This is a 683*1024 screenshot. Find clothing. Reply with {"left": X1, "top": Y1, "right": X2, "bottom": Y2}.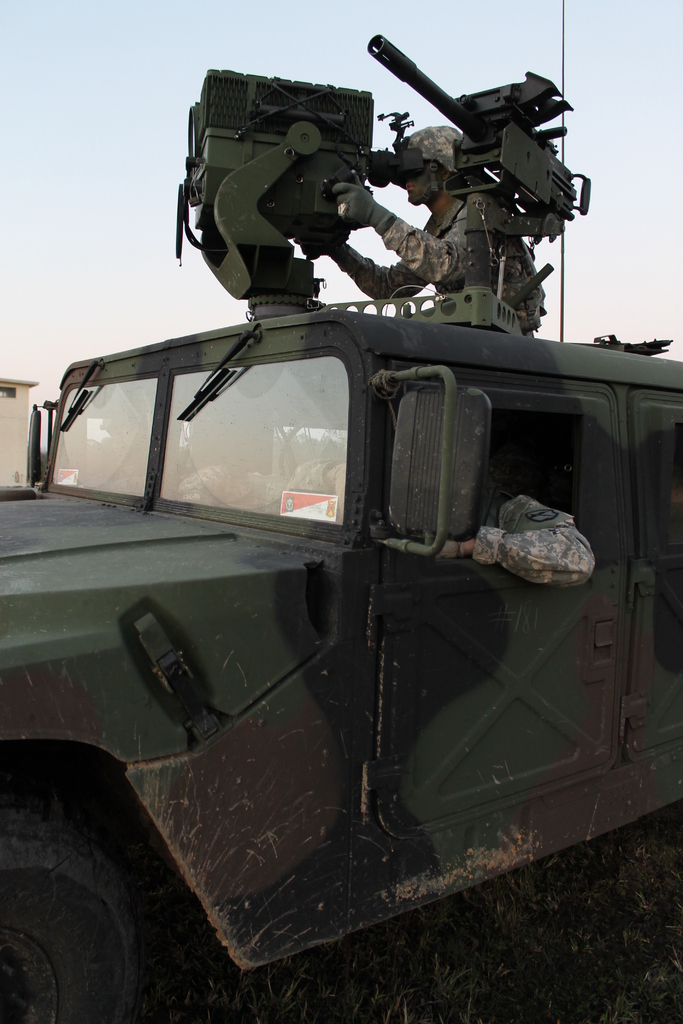
{"left": 285, "top": 457, "right": 338, "bottom": 495}.
